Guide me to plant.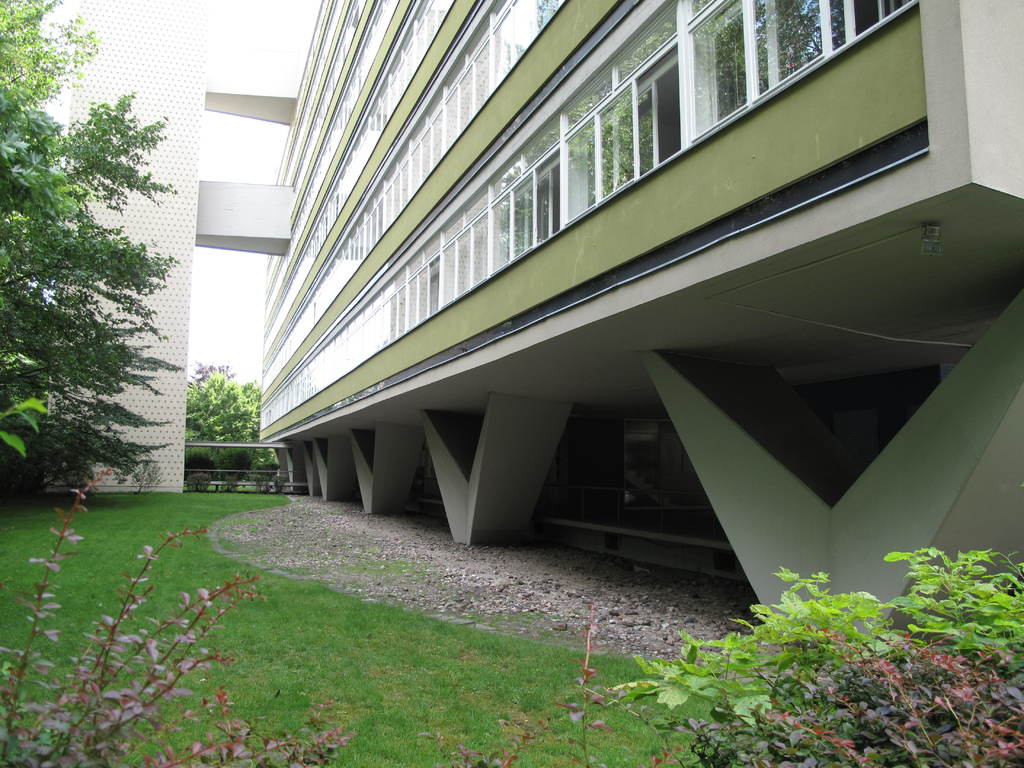
Guidance: locate(655, 625, 1023, 767).
